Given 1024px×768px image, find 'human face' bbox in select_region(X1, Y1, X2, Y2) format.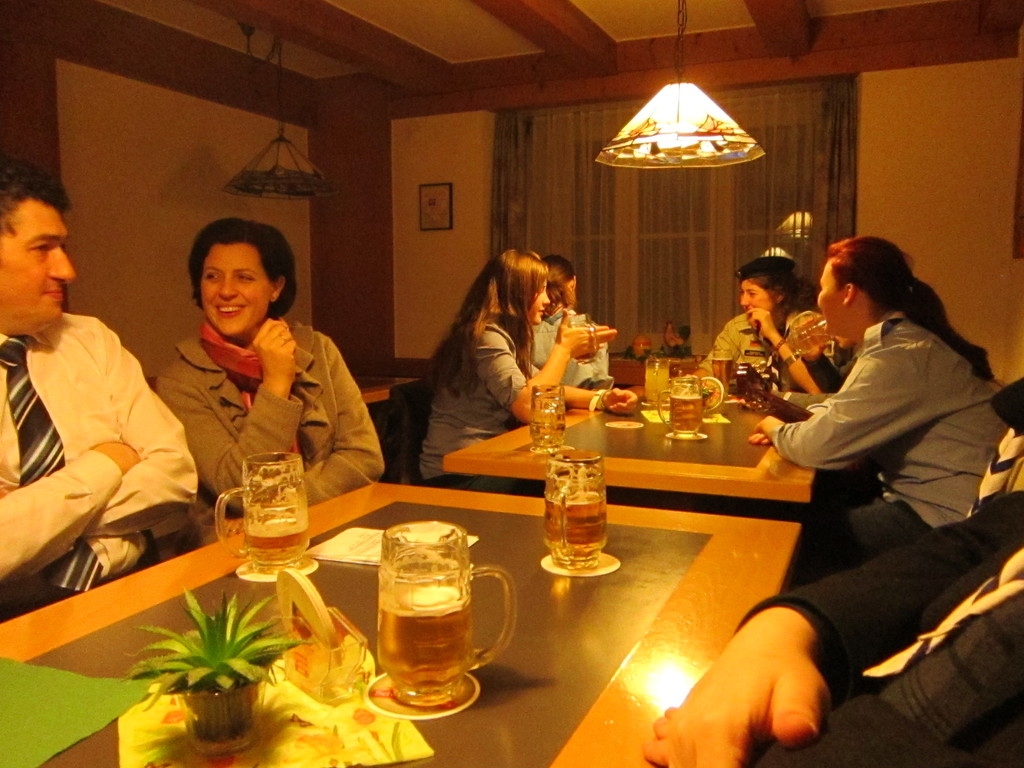
select_region(202, 245, 271, 333).
